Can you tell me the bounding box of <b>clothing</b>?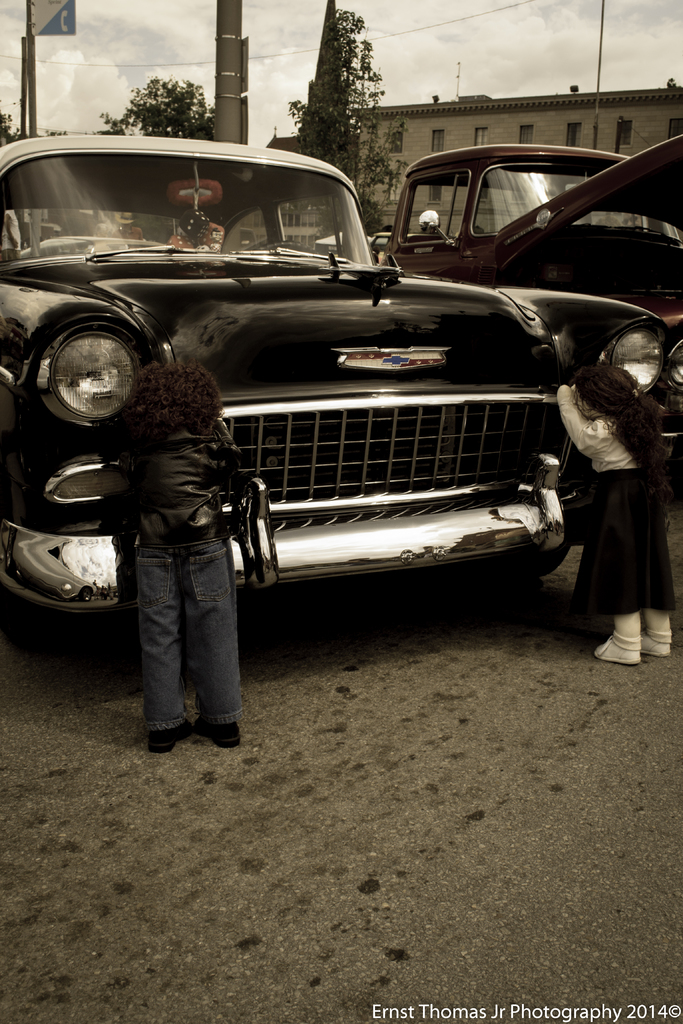
[564,390,673,636].
